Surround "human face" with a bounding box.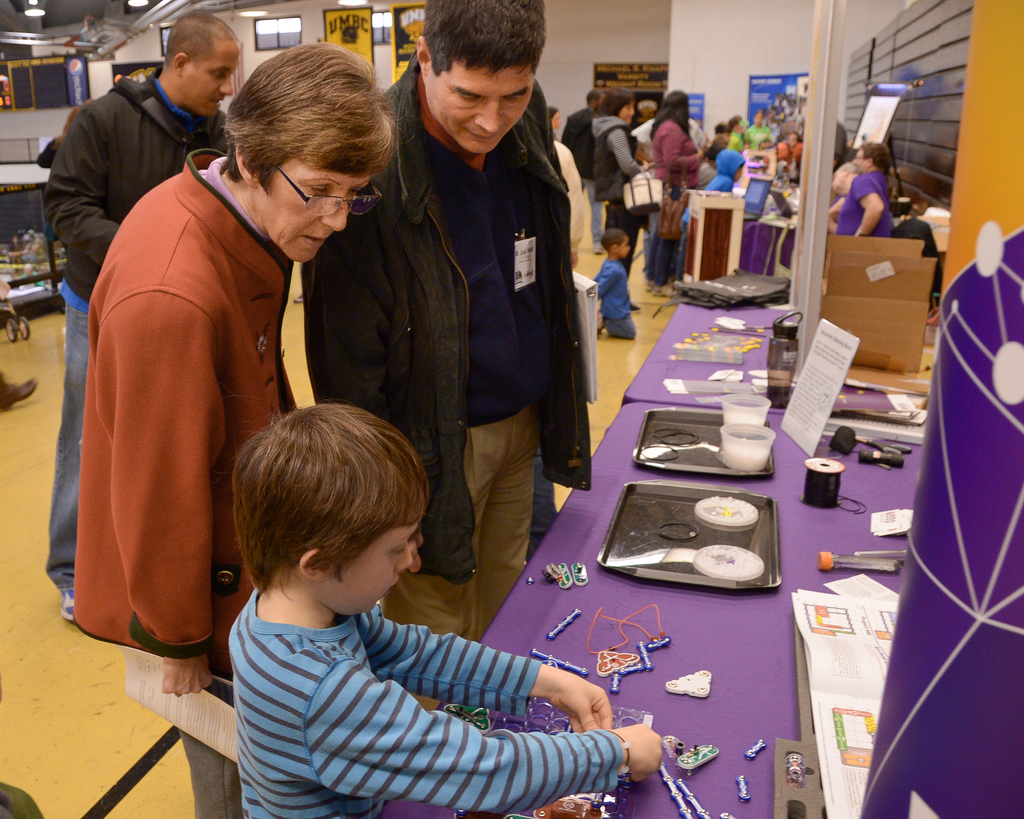
BBox(326, 516, 418, 616).
